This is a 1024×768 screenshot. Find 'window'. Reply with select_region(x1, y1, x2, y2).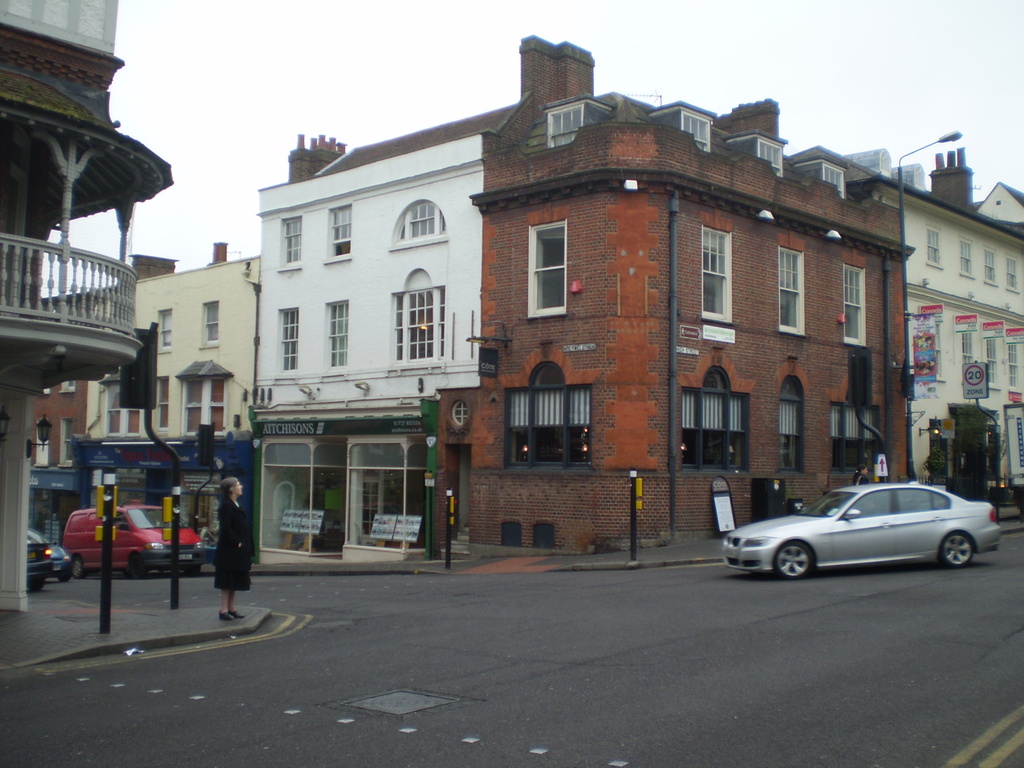
select_region(1005, 259, 1018, 291).
